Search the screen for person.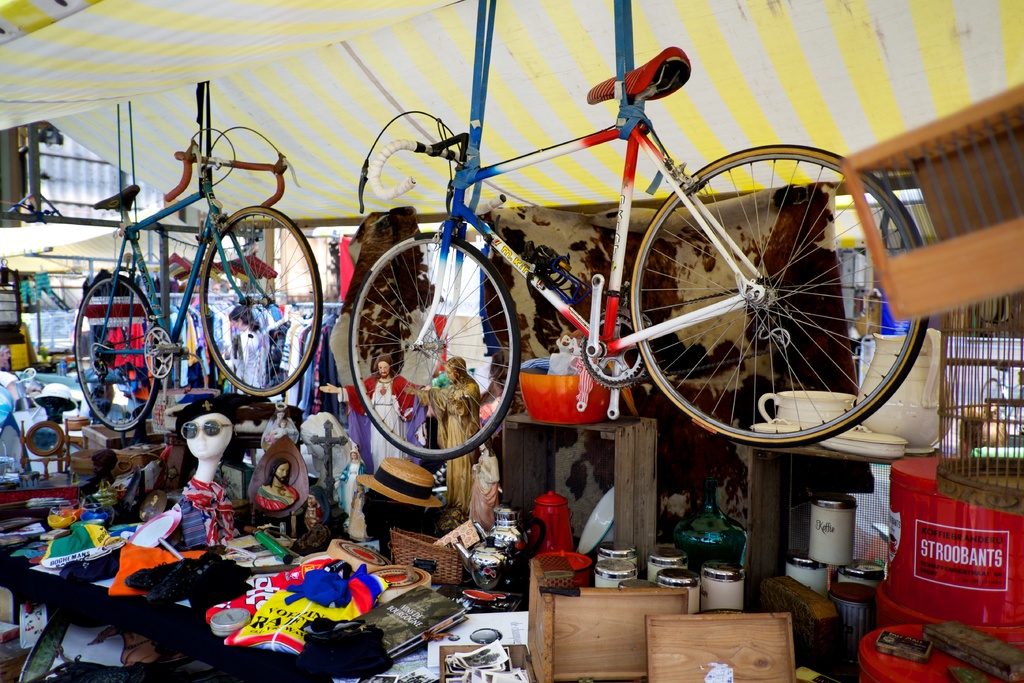
Found at box(77, 343, 123, 383).
